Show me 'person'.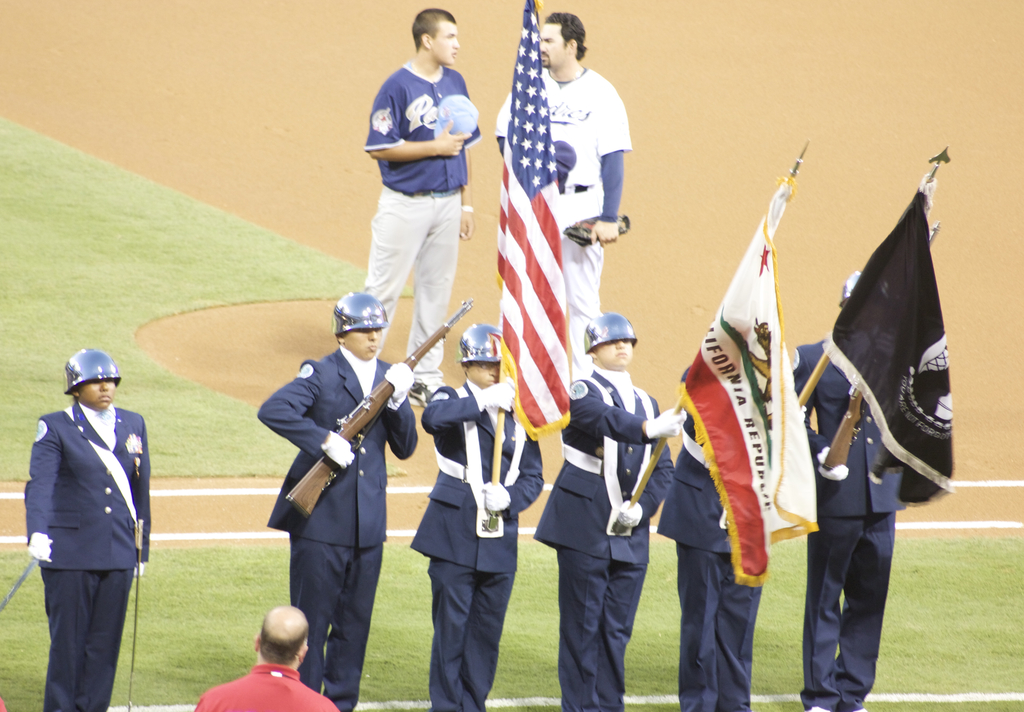
'person' is here: l=657, t=329, r=769, b=711.
